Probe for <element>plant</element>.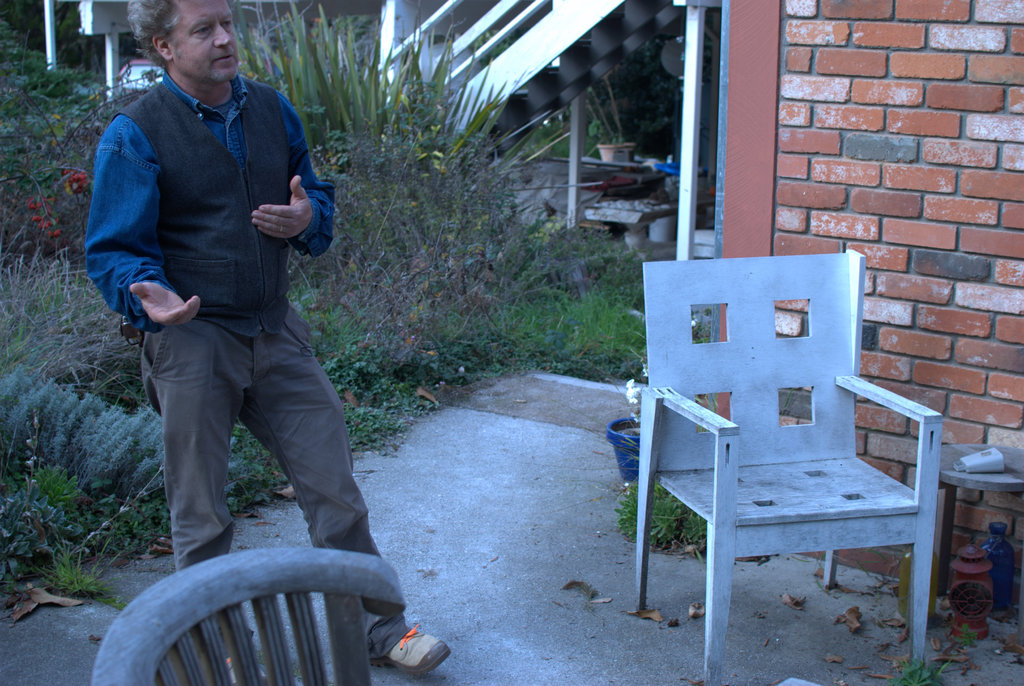
Probe result: bbox(616, 452, 749, 561).
